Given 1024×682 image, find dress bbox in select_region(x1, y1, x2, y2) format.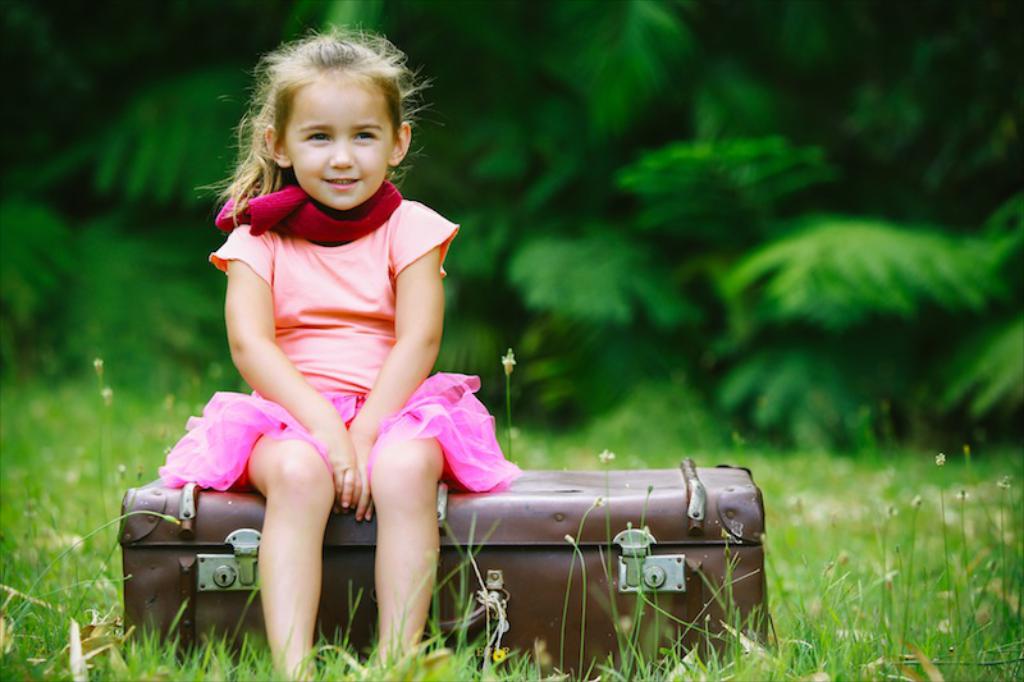
select_region(159, 197, 520, 493).
